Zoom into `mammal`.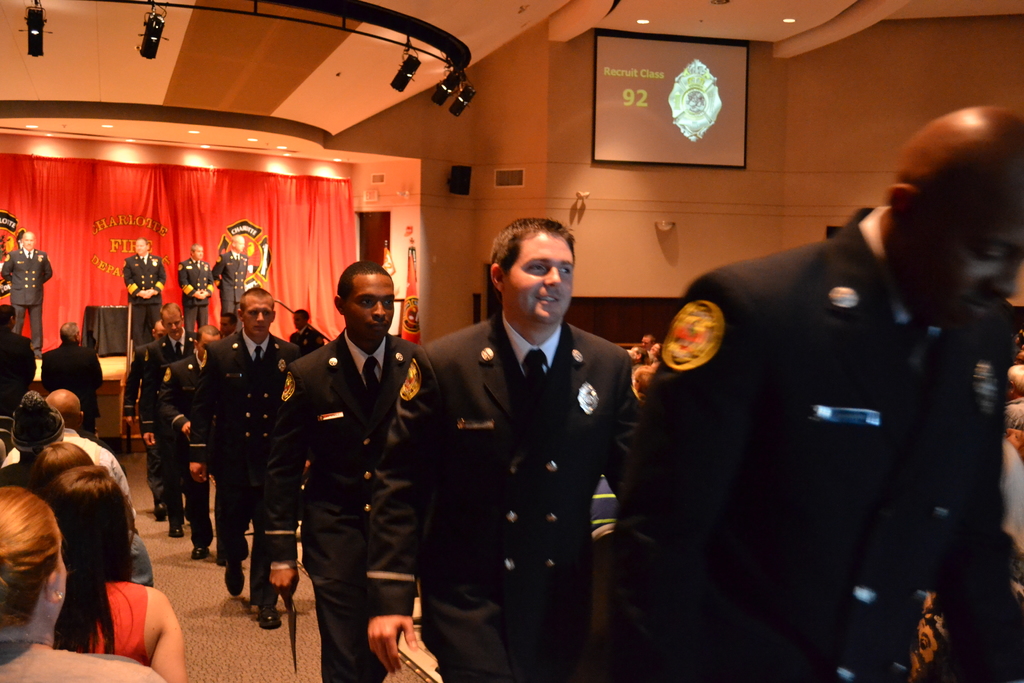
Zoom target: <region>155, 321, 225, 560</region>.
